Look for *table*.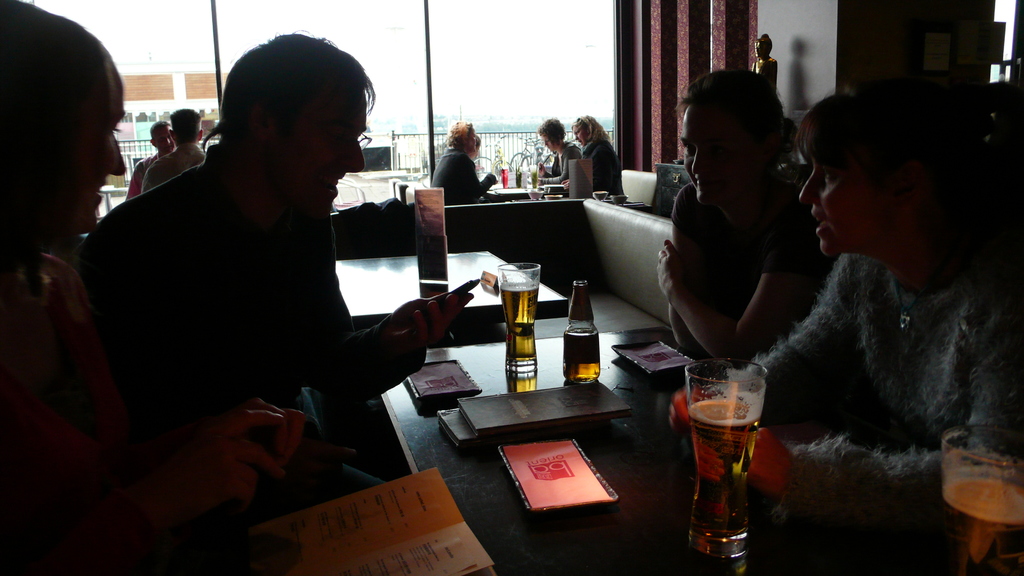
Found: bbox=(383, 306, 790, 553).
